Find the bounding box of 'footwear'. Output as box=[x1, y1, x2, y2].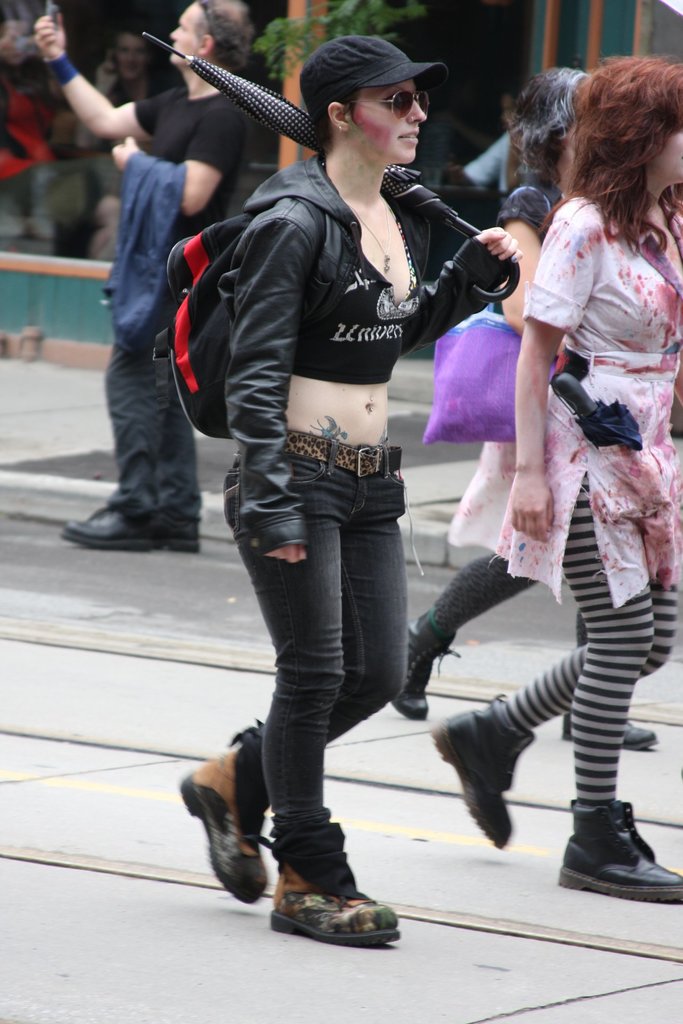
box=[54, 493, 198, 554].
